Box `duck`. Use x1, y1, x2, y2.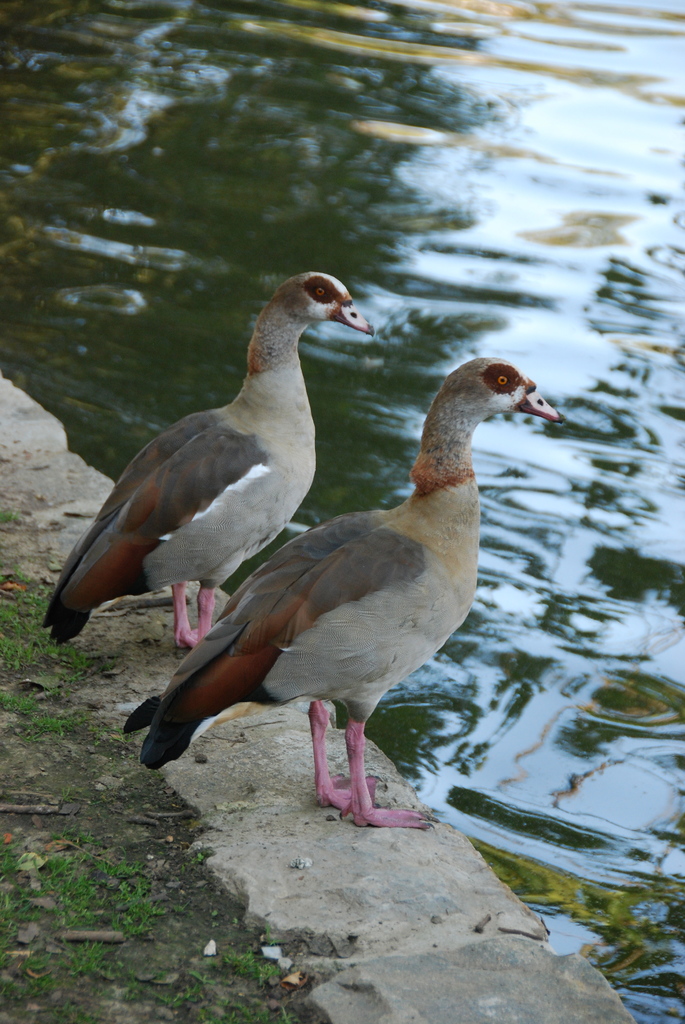
136, 349, 565, 819.
